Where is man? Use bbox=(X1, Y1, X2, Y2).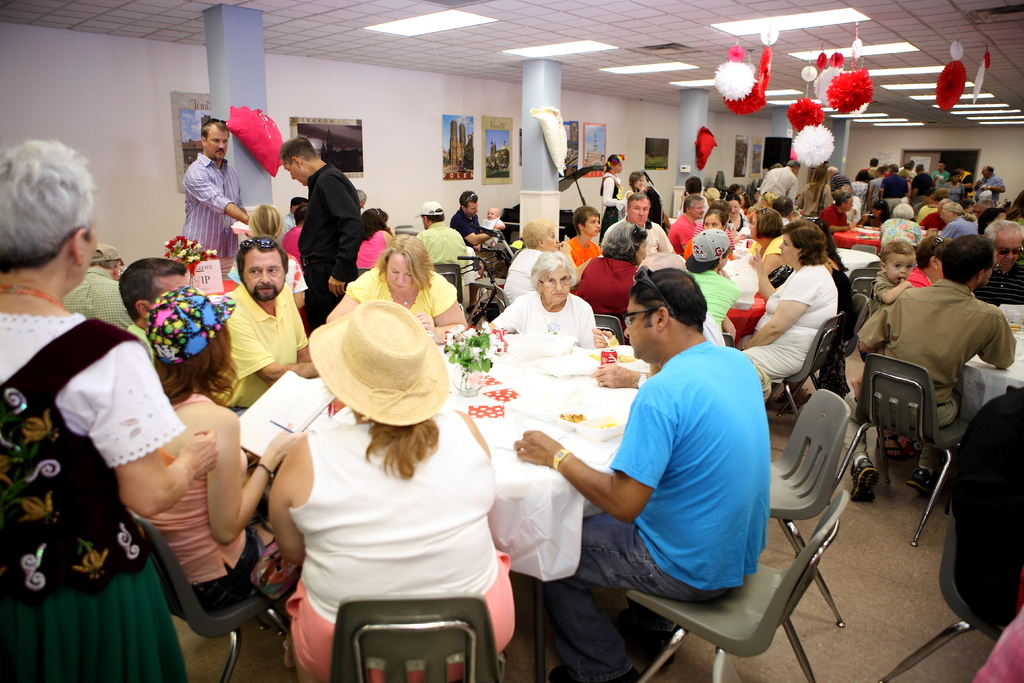
bbox=(554, 288, 817, 671).
